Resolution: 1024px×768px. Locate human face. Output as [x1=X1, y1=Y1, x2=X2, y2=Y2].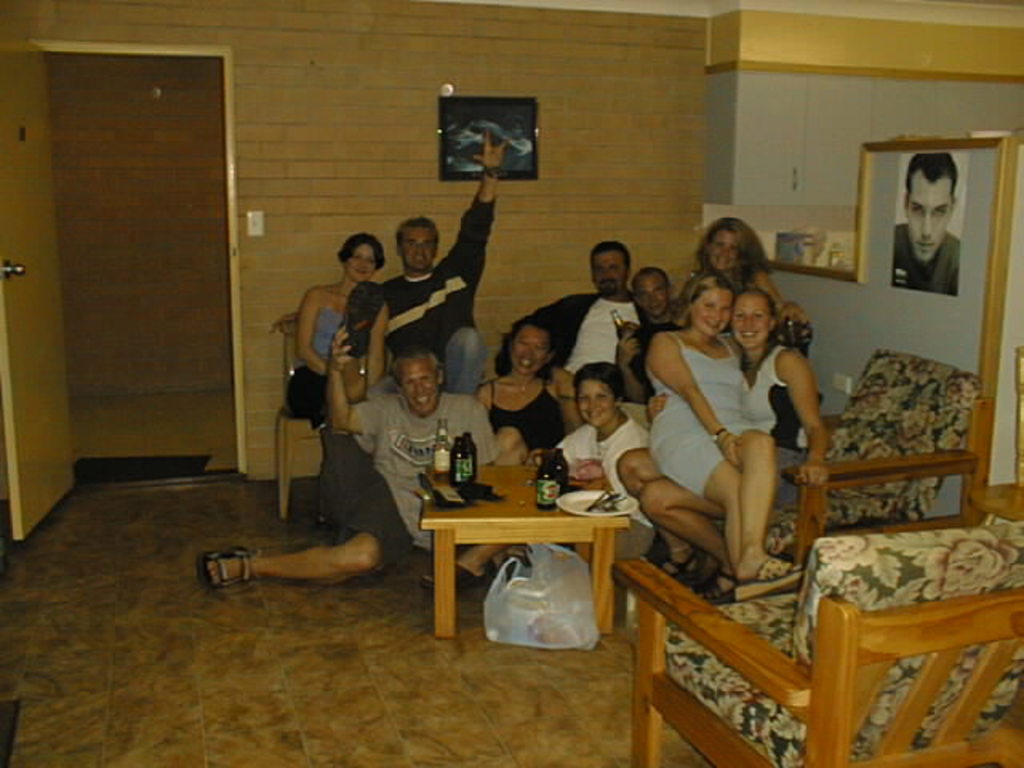
[x1=514, y1=323, x2=546, y2=382].
